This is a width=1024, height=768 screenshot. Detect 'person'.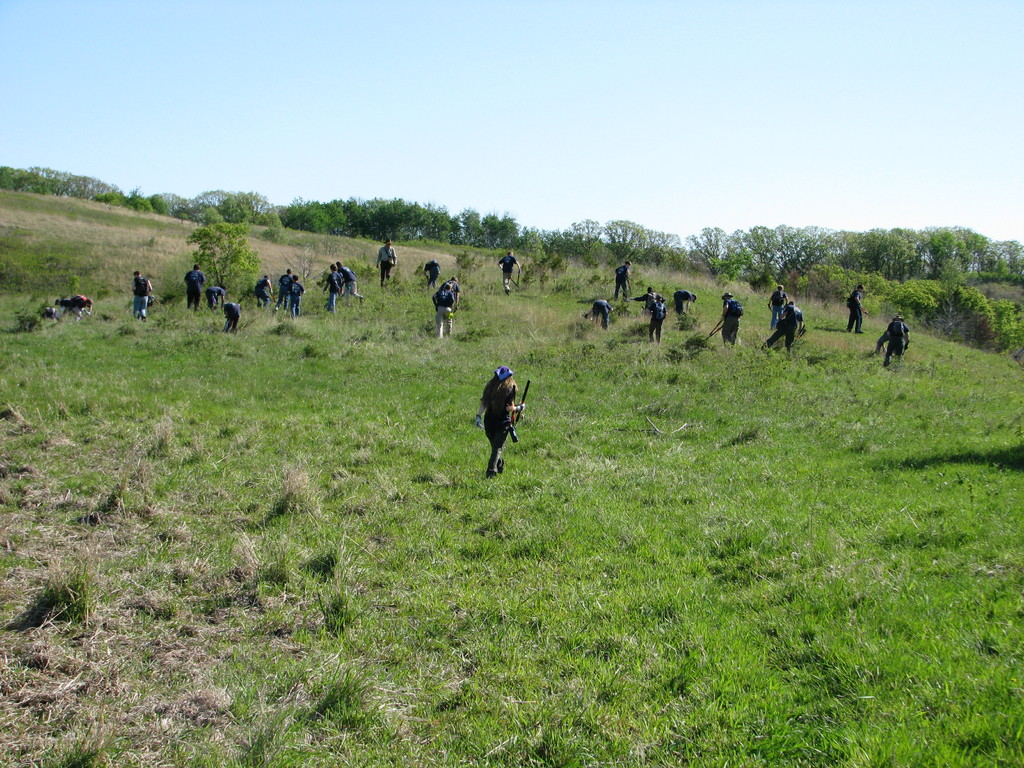
x1=760, y1=299, x2=810, y2=353.
